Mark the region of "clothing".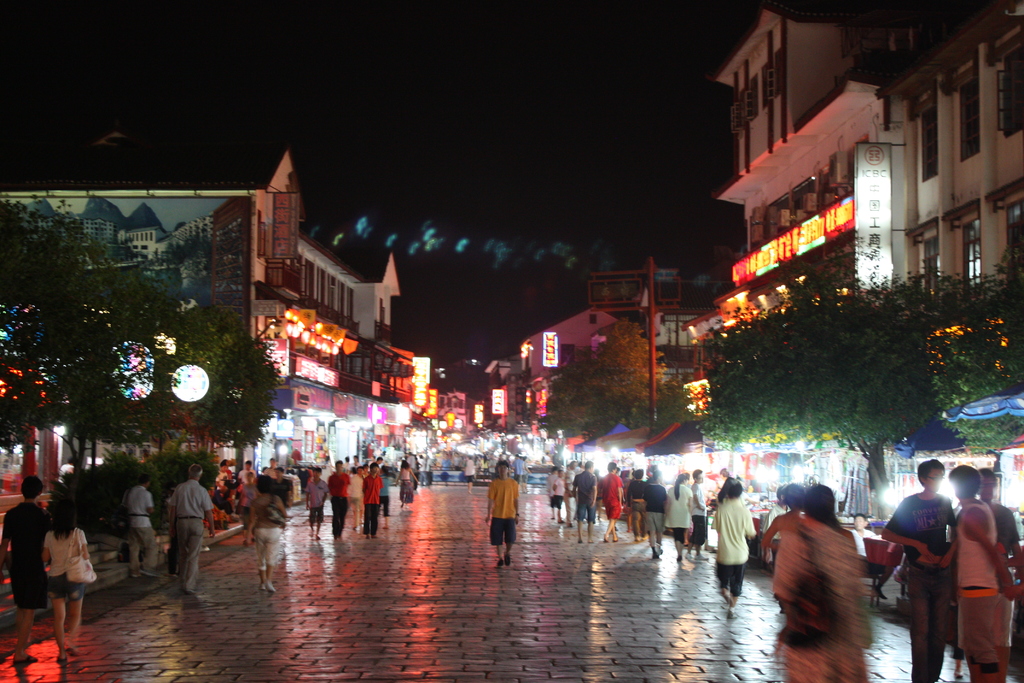
Region: [671,486,698,533].
